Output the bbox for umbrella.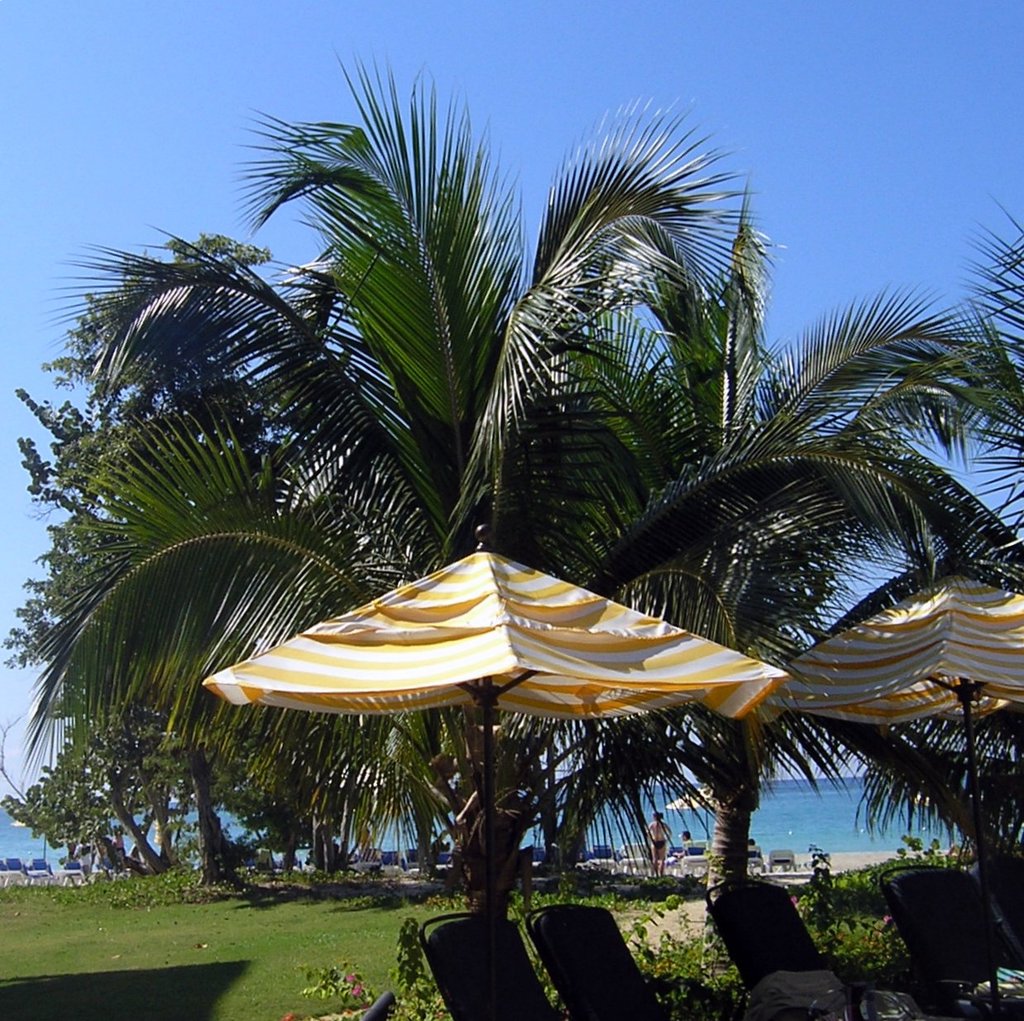
region(761, 573, 1023, 882).
